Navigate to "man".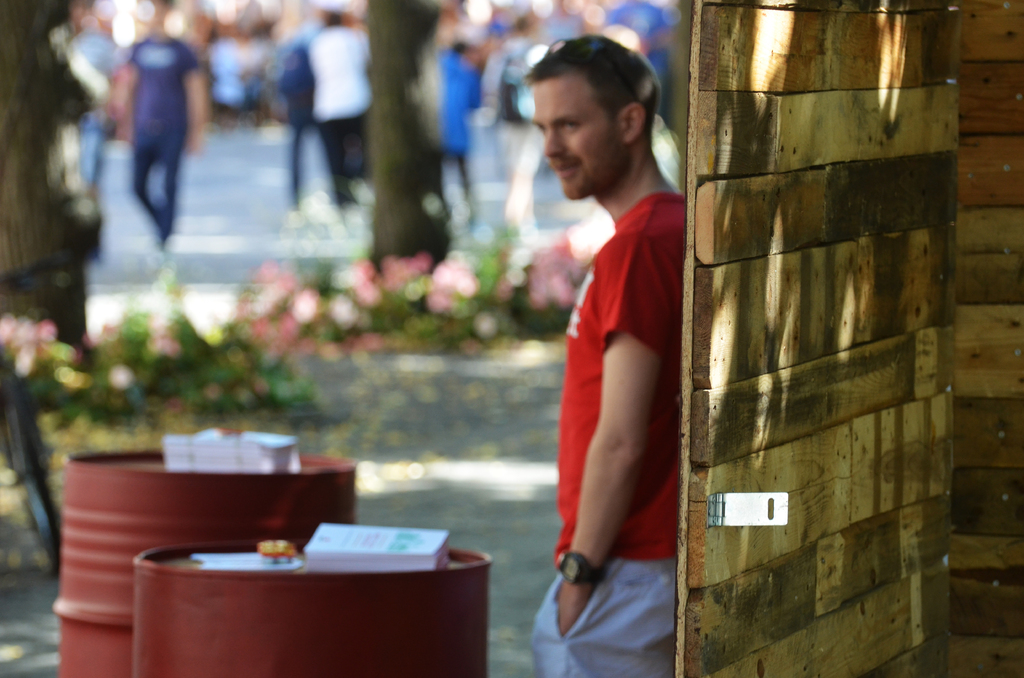
Navigation target: BBox(509, 47, 705, 659).
